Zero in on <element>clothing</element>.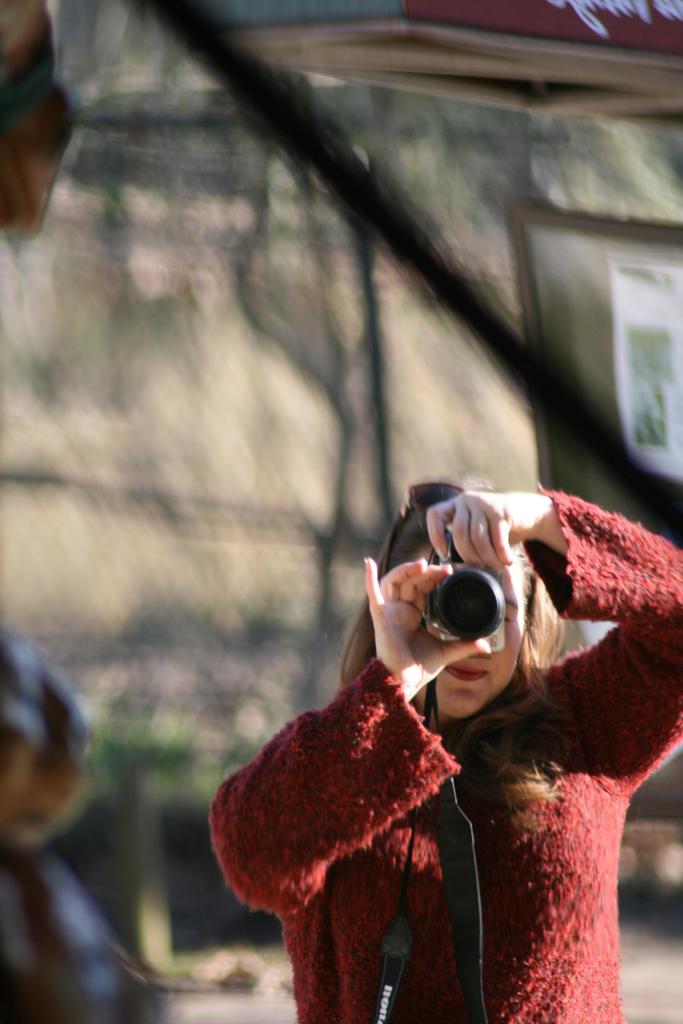
Zeroed in: [211, 486, 682, 1023].
